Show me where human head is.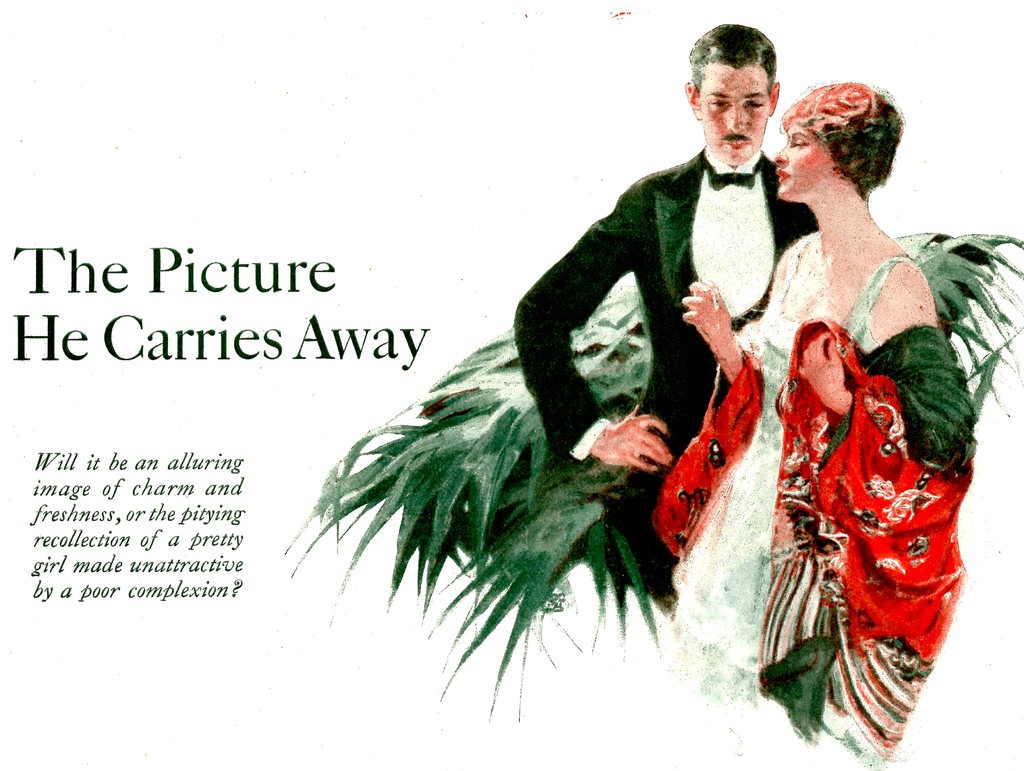
human head is at left=770, top=84, right=907, bottom=209.
